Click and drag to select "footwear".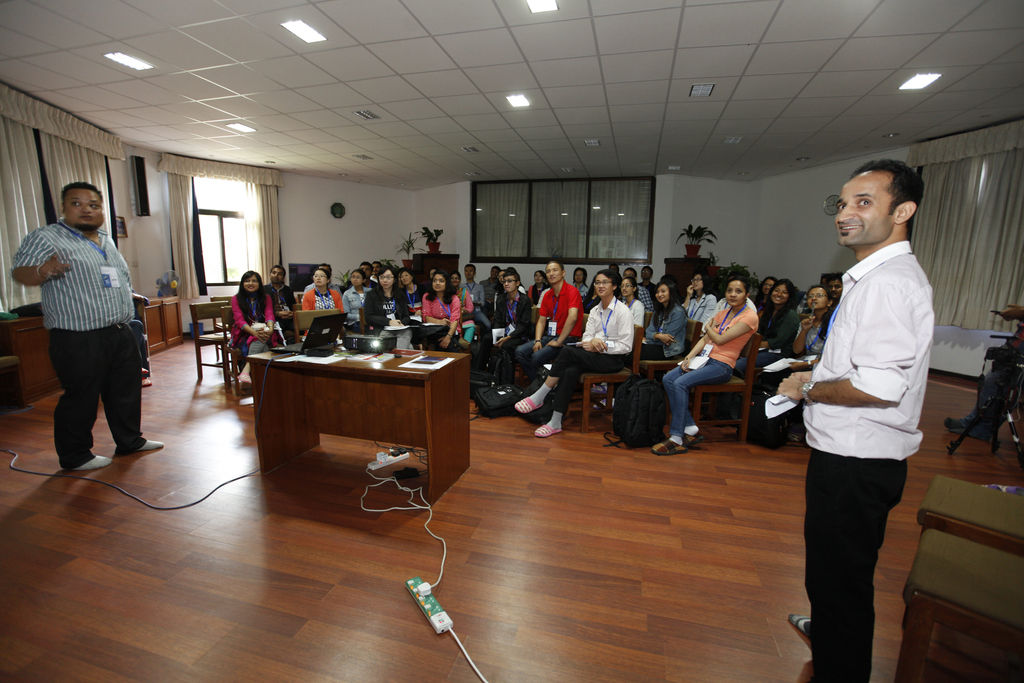
Selection: {"left": 139, "top": 365, "right": 150, "bottom": 370}.
